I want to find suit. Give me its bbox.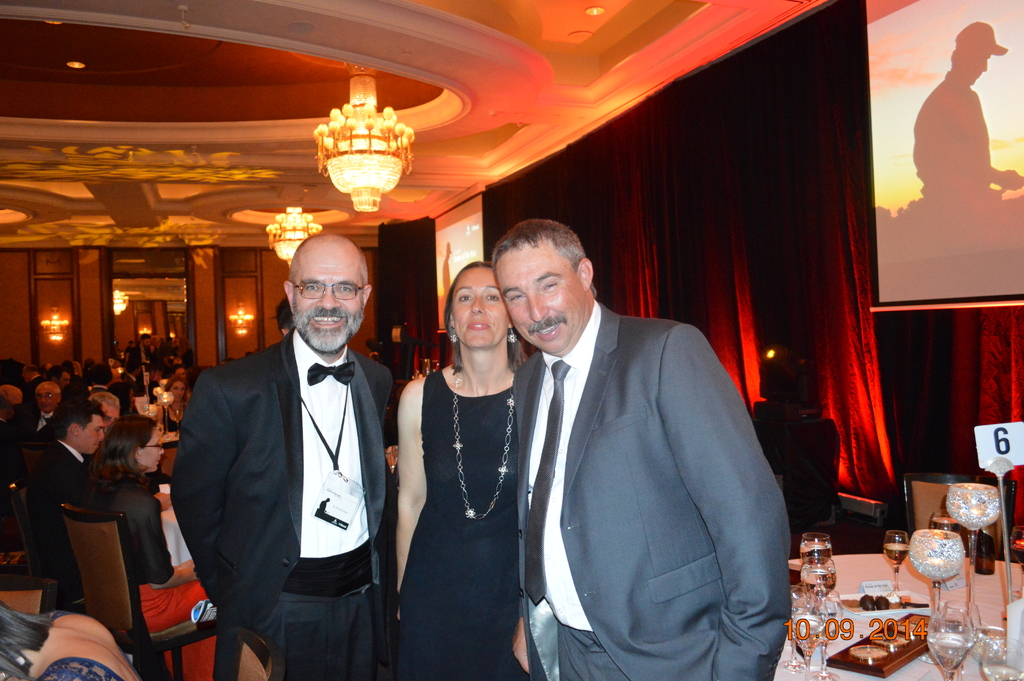
Rect(514, 299, 792, 680).
